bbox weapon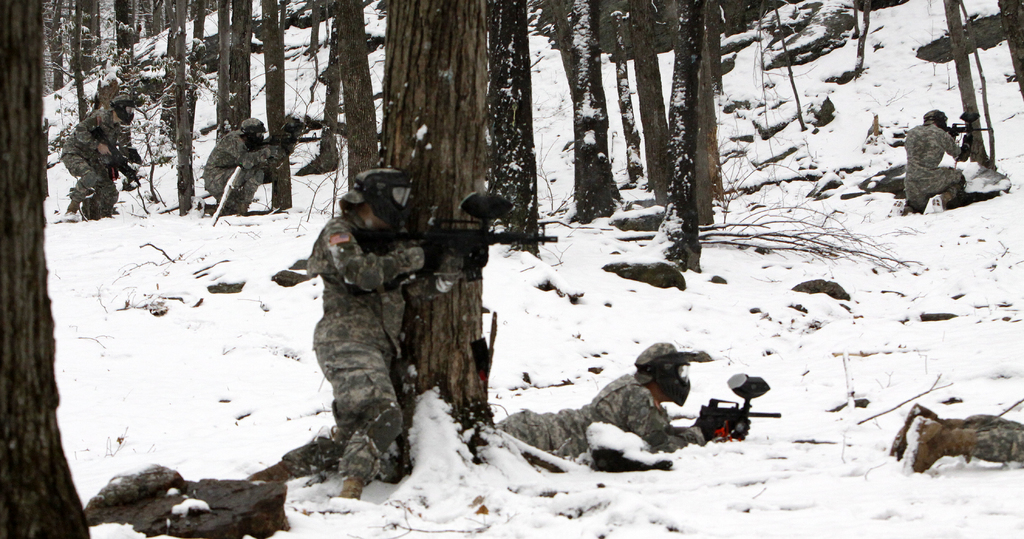
Rect(689, 368, 783, 449)
